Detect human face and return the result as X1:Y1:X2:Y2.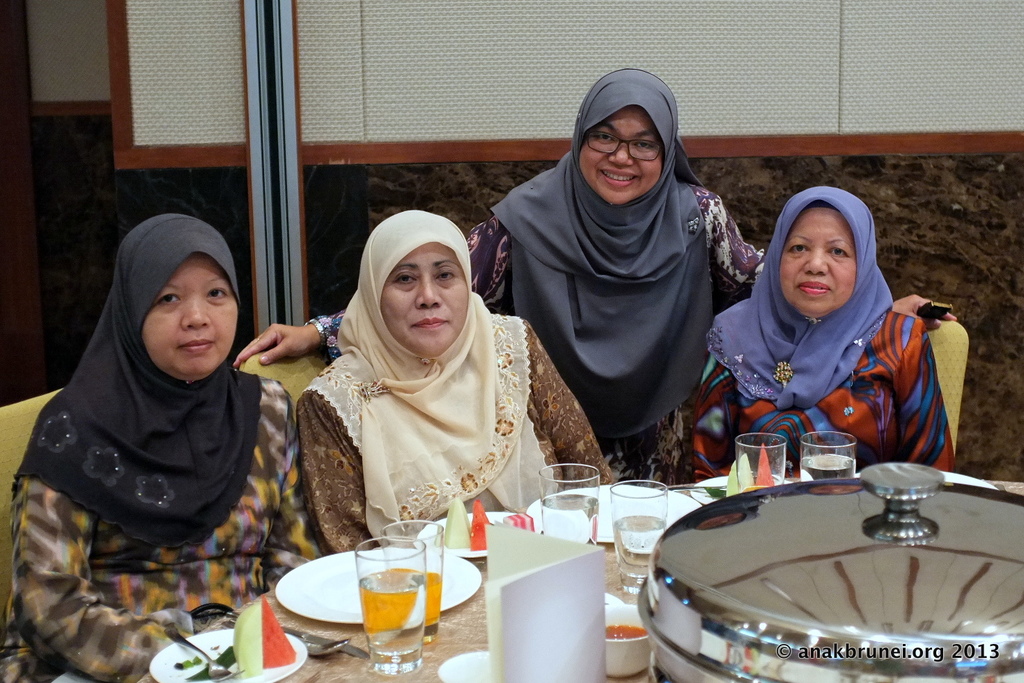
580:105:662:204.
